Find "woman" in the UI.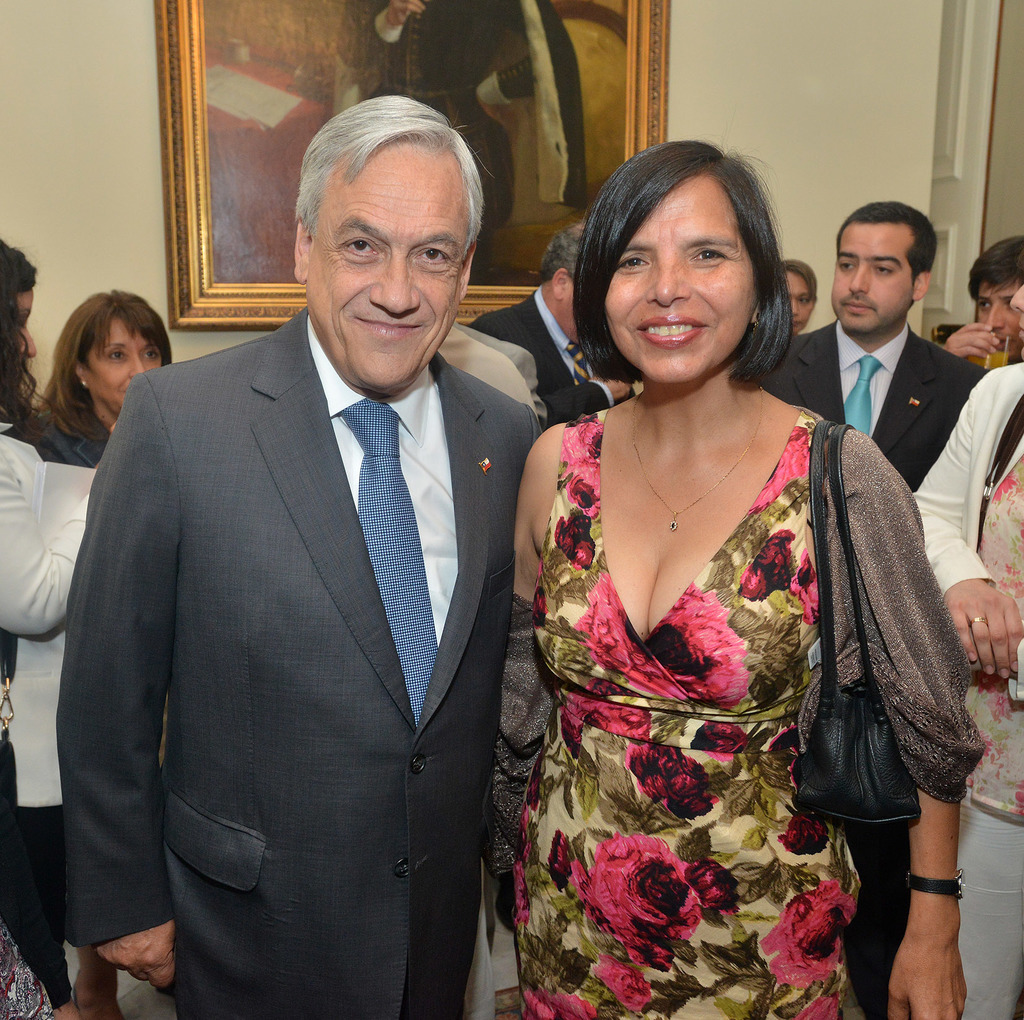
UI element at (left=899, top=270, right=1023, bottom=1019).
